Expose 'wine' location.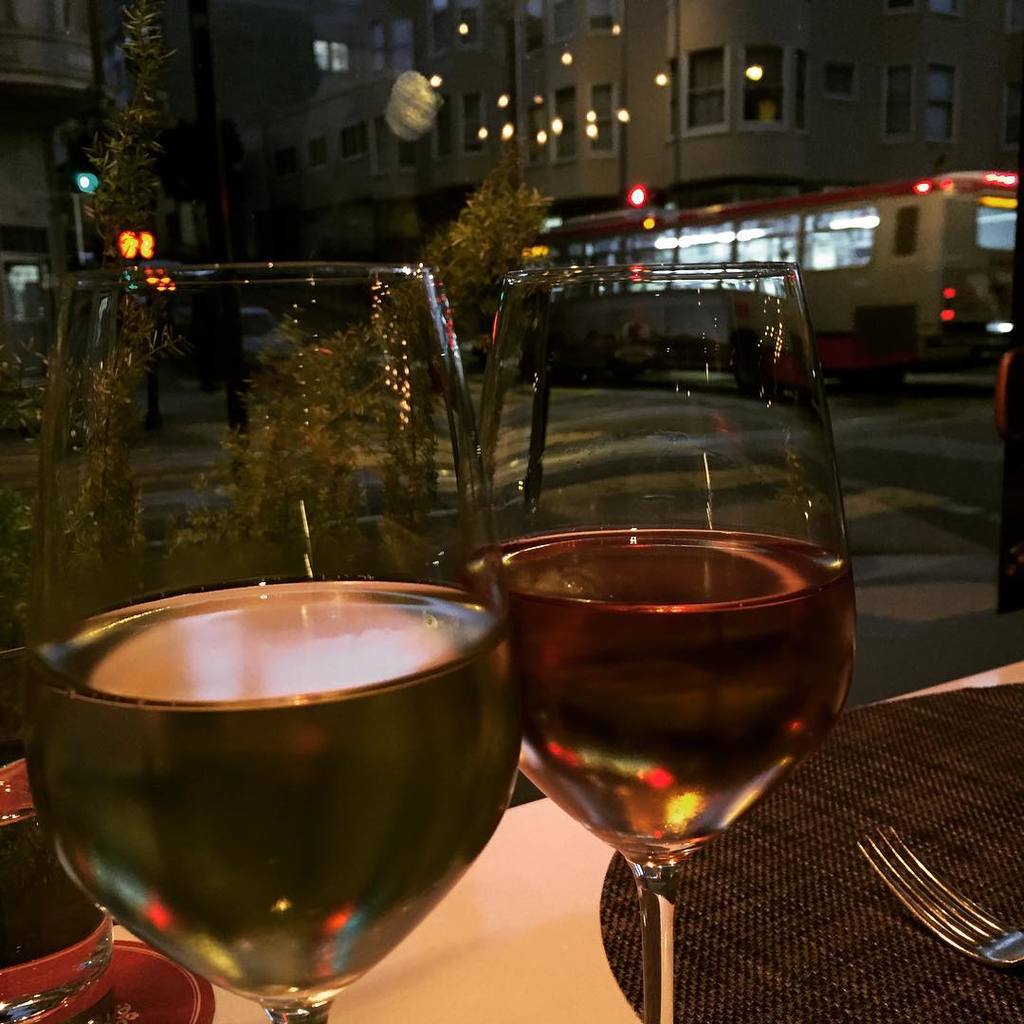
Exposed at bbox=(458, 524, 852, 868).
